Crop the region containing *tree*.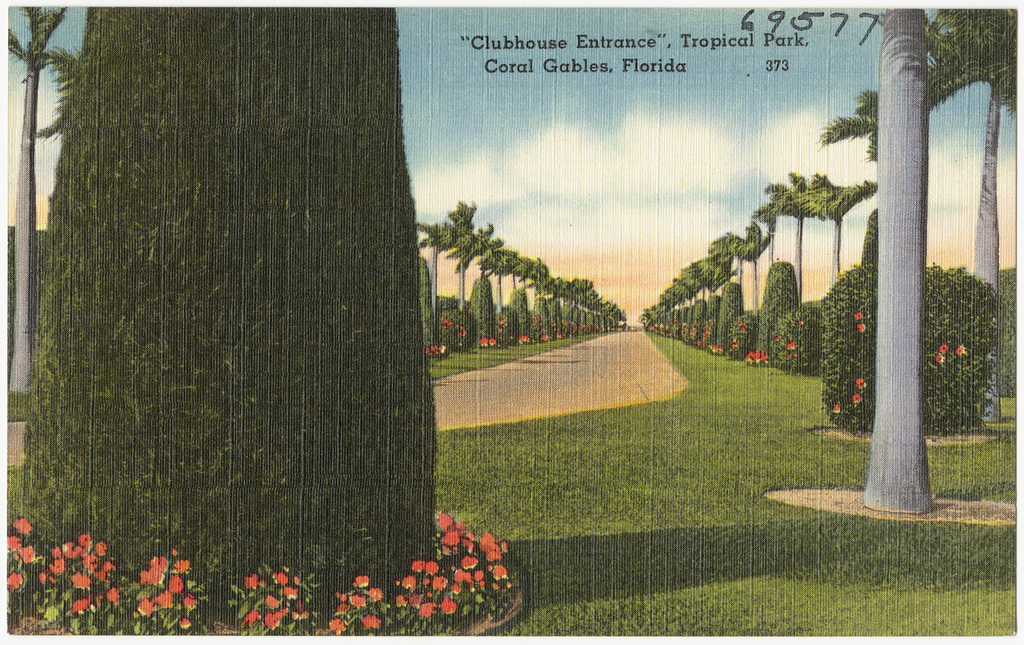
Crop region: [847, 5, 940, 521].
